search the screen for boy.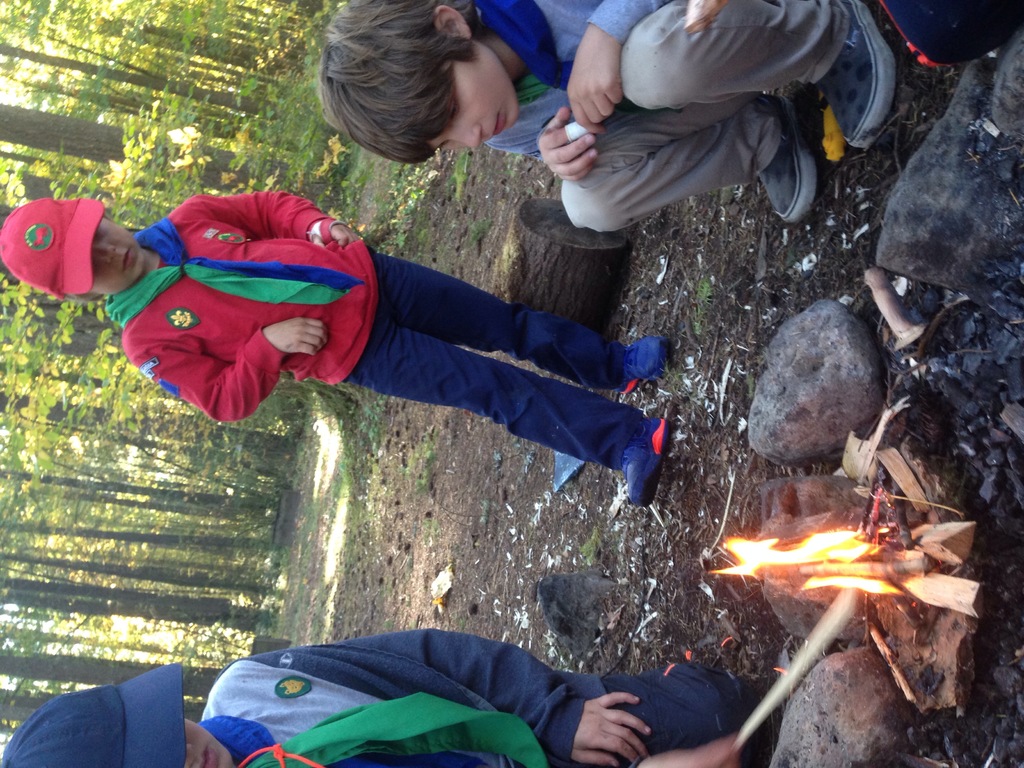
Found at region(0, 191, 676, 536).
